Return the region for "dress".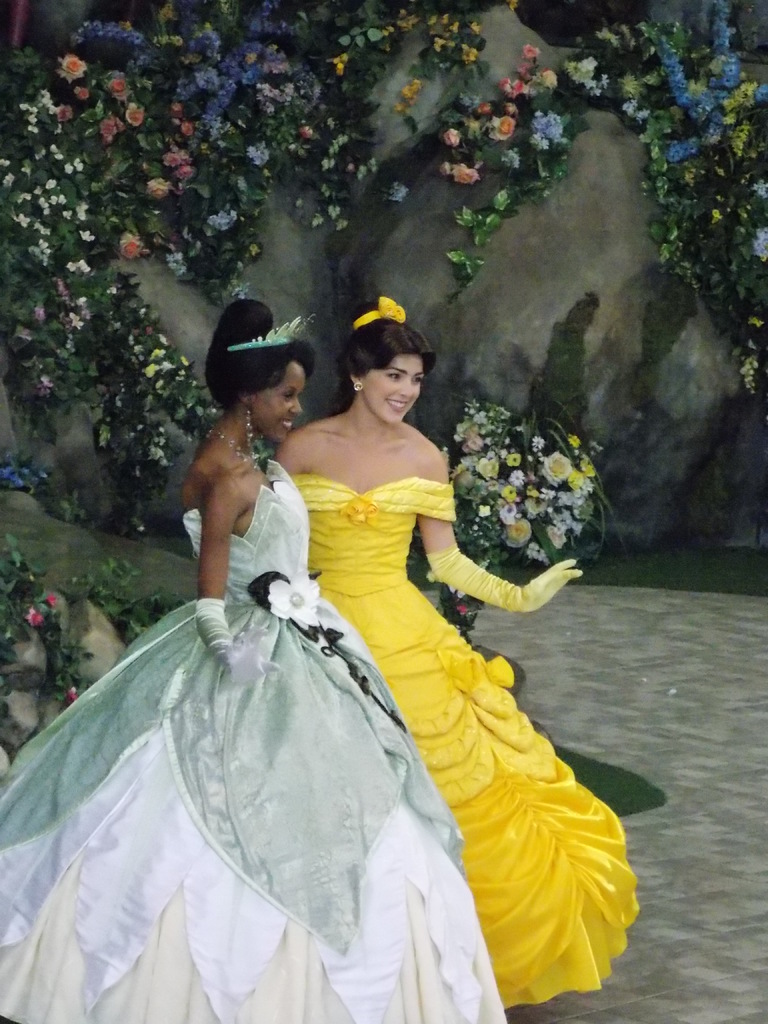
(0, 460, 508, 1023).
